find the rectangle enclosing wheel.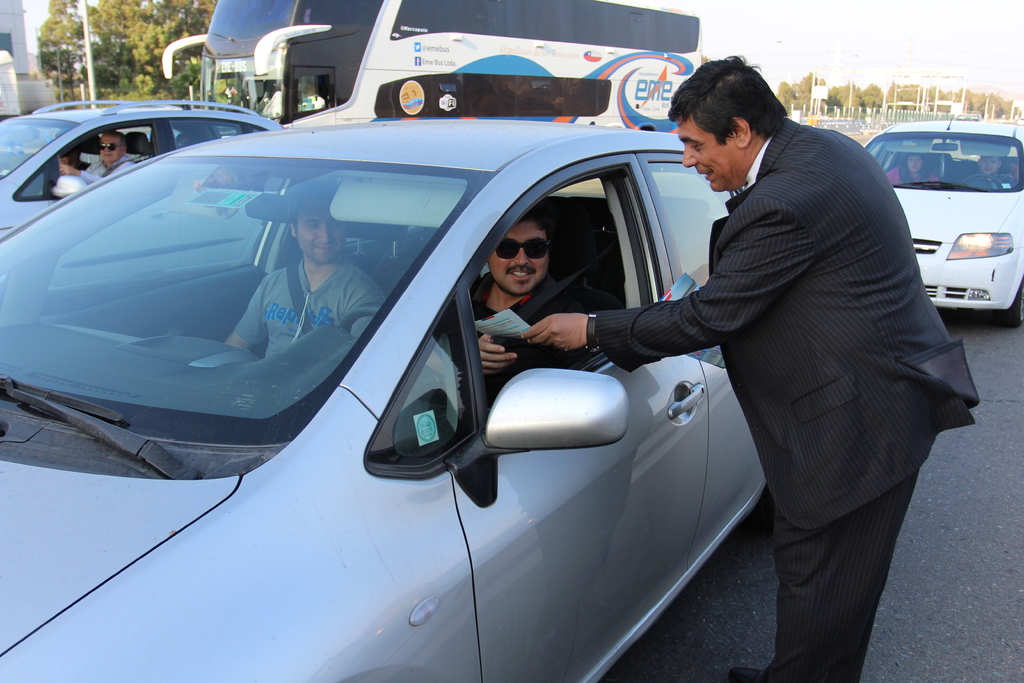
[337, 299, 467, 391].
